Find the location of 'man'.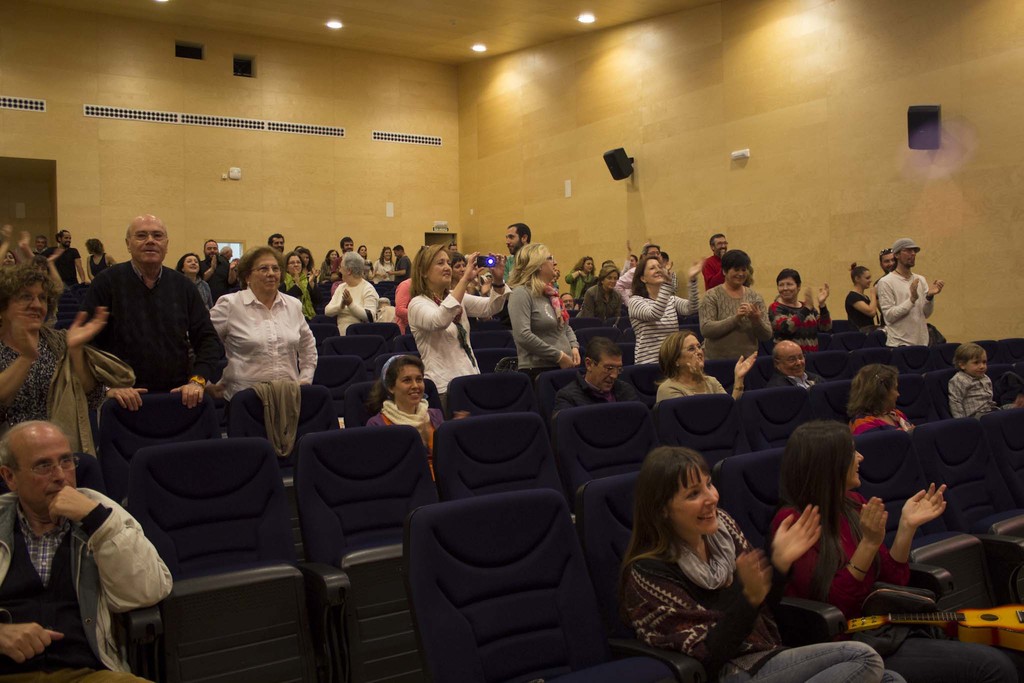
Location: {"left": 385, "top": 245, "right": 413, "bottom": 284}.
